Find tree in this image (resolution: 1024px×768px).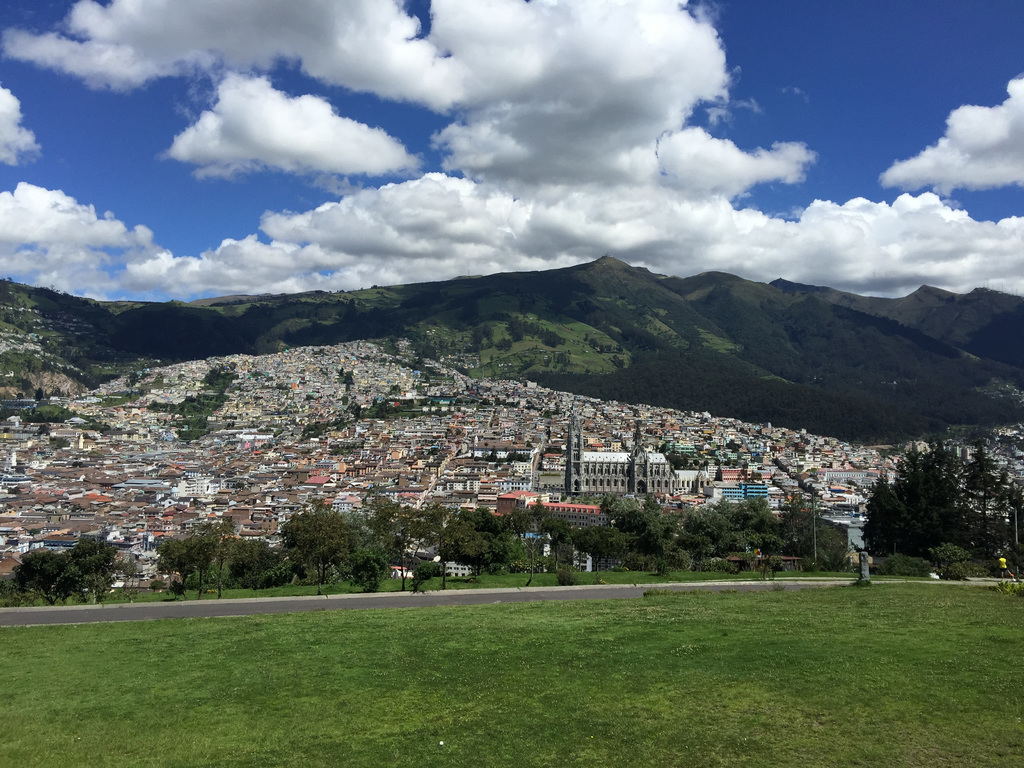
region(278, 508, 346, 596).
